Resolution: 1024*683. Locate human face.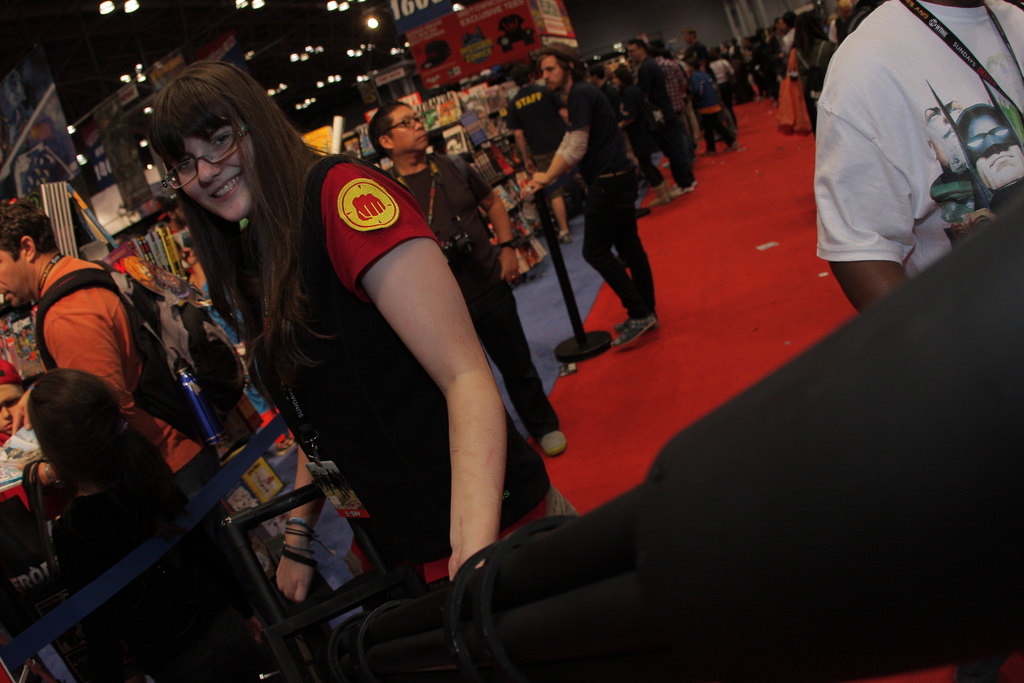
(975,141,1023,192).
